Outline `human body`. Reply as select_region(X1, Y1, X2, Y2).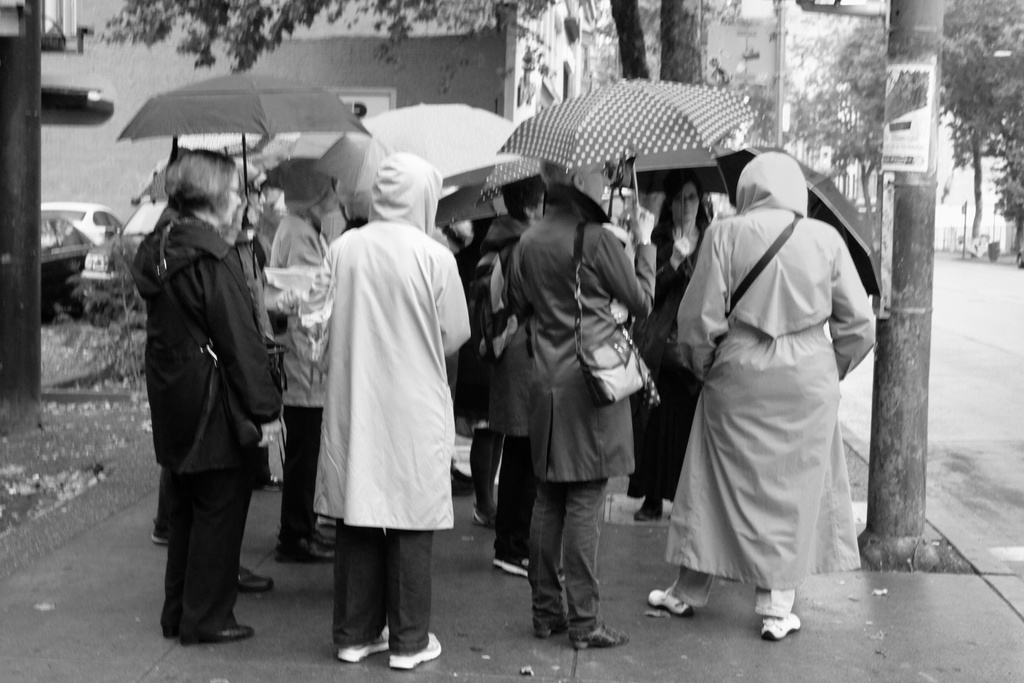
select_region(132, 211, 252, 646).
